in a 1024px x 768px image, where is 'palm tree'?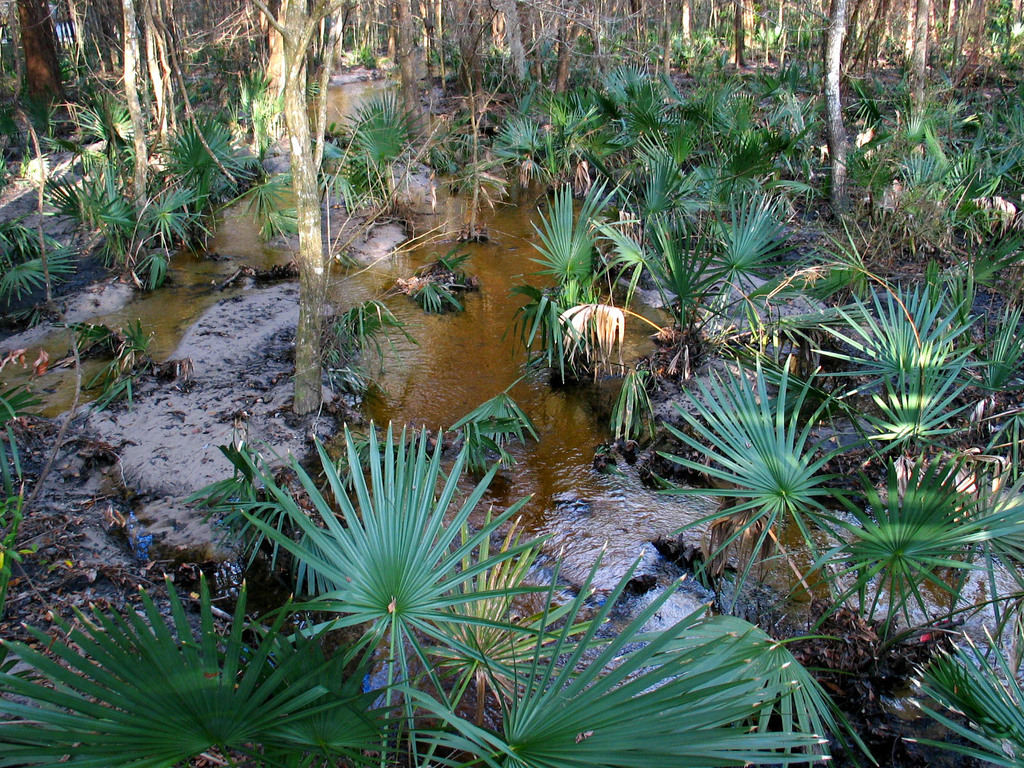
927 644 1023 758.
